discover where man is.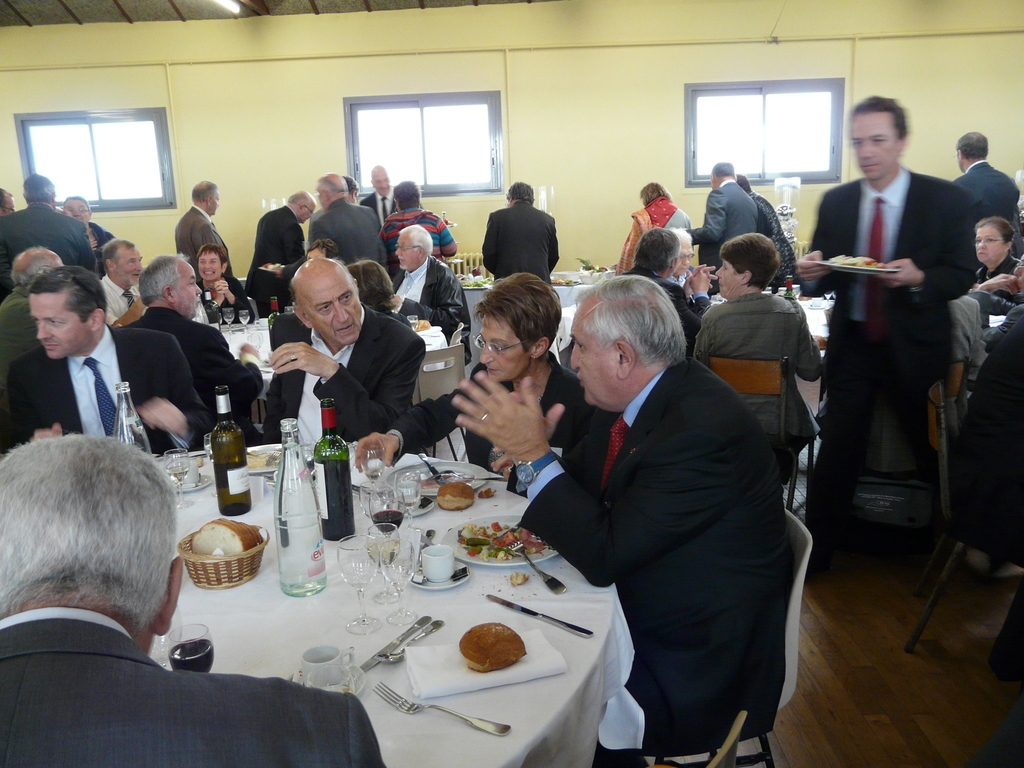
Discovered at 0,246,57,387.
